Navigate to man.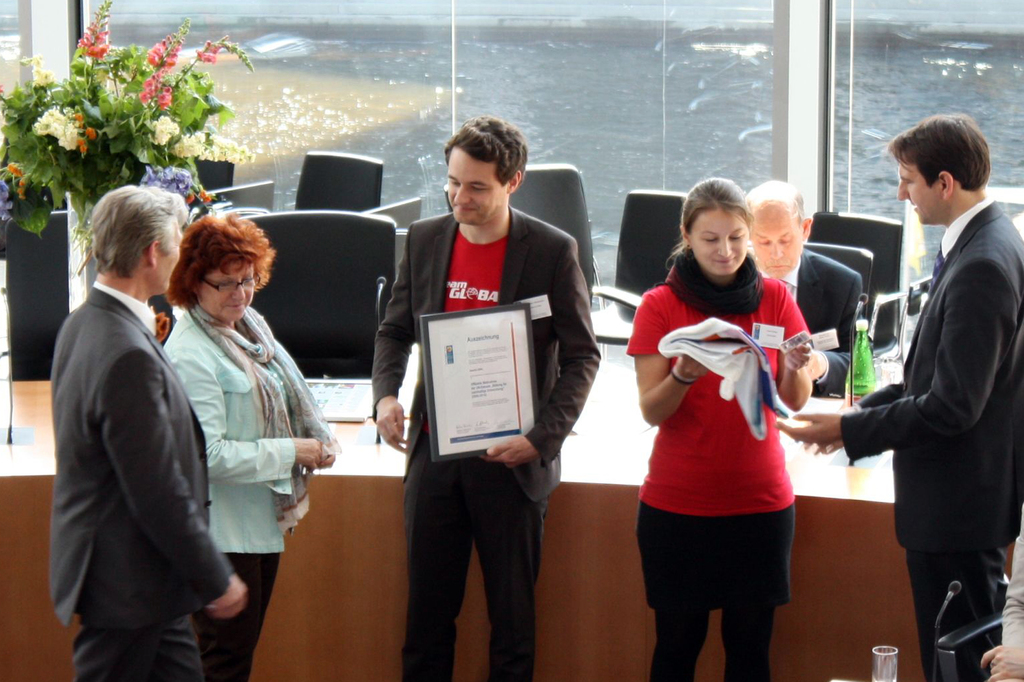
Navigation target: [left=771, top=111, right=1023, bottom=681].
